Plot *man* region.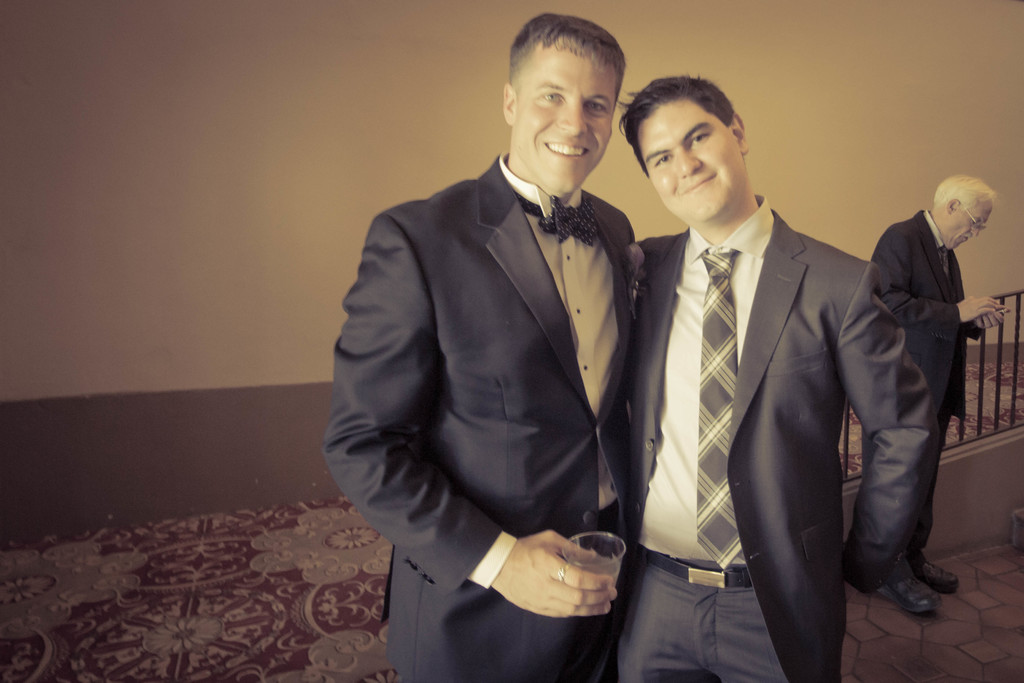
Plotted at l=335, t=15, r=670, b=660.
